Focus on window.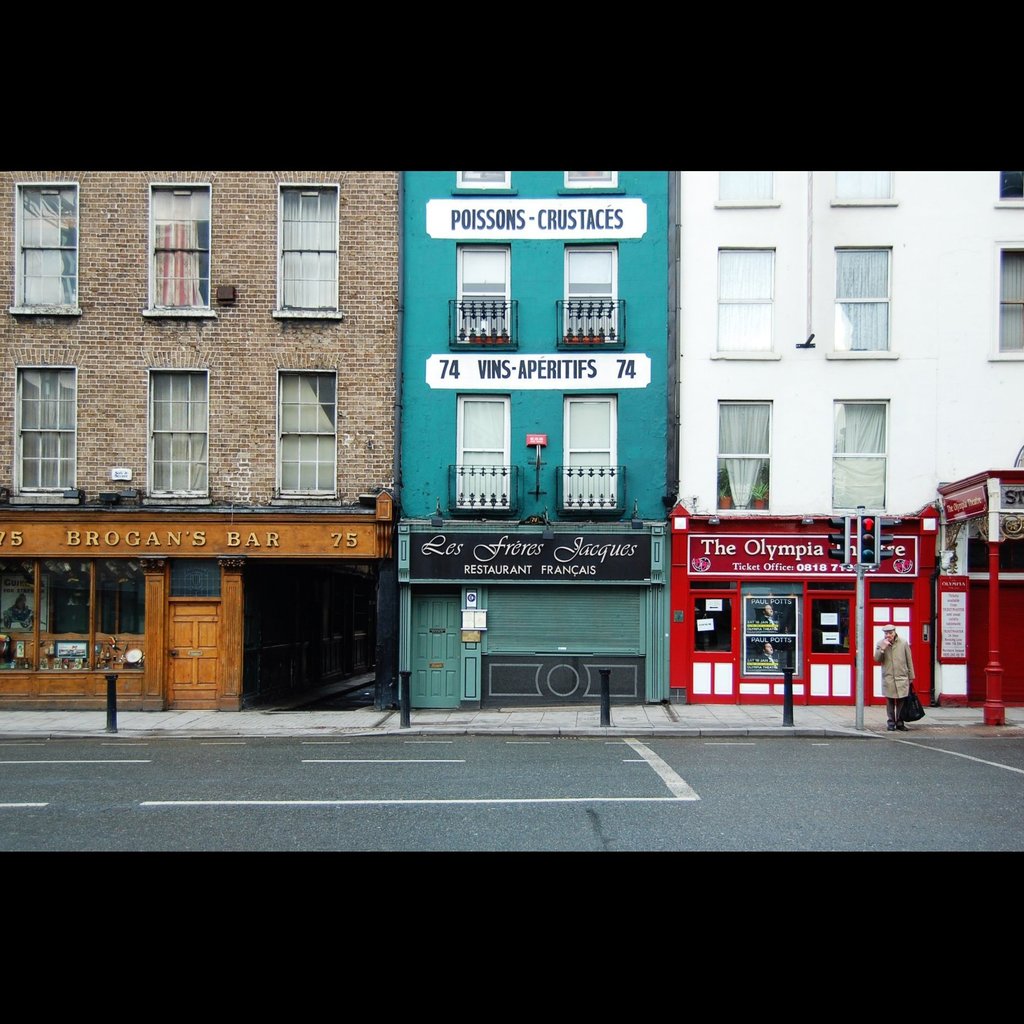
Focused at select_region(833, 239, 905, 369).
